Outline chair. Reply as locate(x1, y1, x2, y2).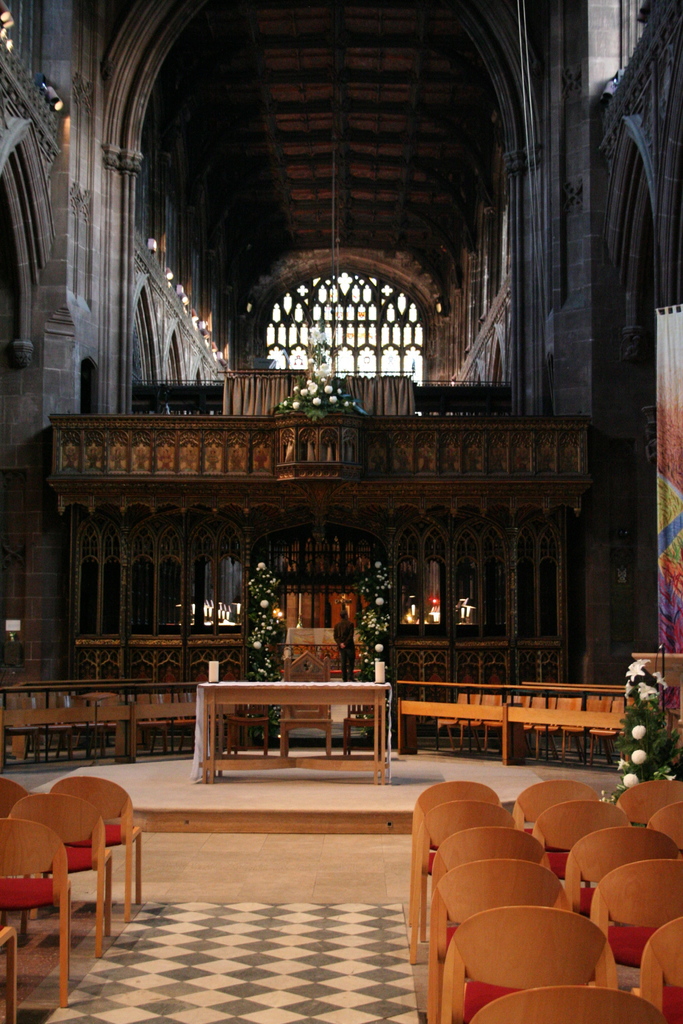
locate(591, 860, 682, 986).
